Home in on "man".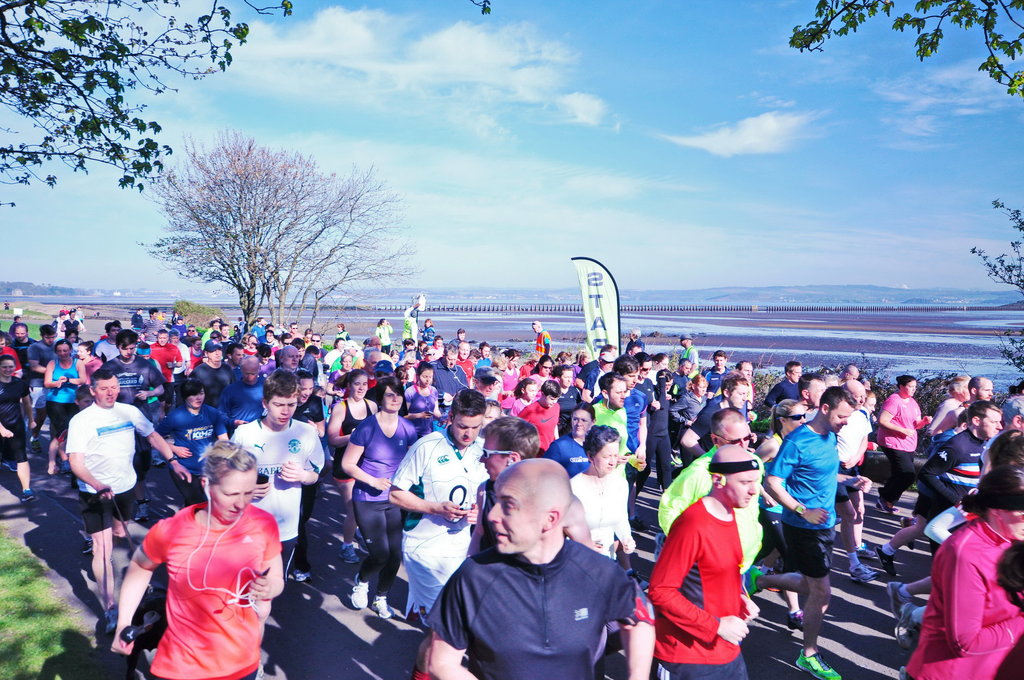
Homed in at bbox(476, 339, 491, 366).
